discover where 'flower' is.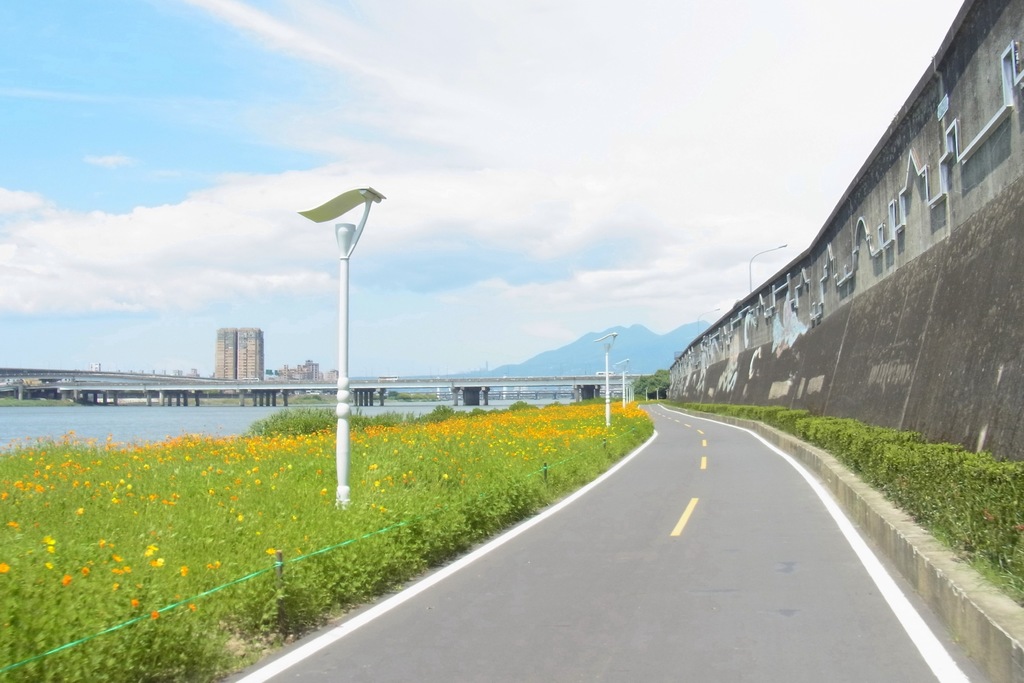
Discovered at crop(147, 608, 158, 620).
